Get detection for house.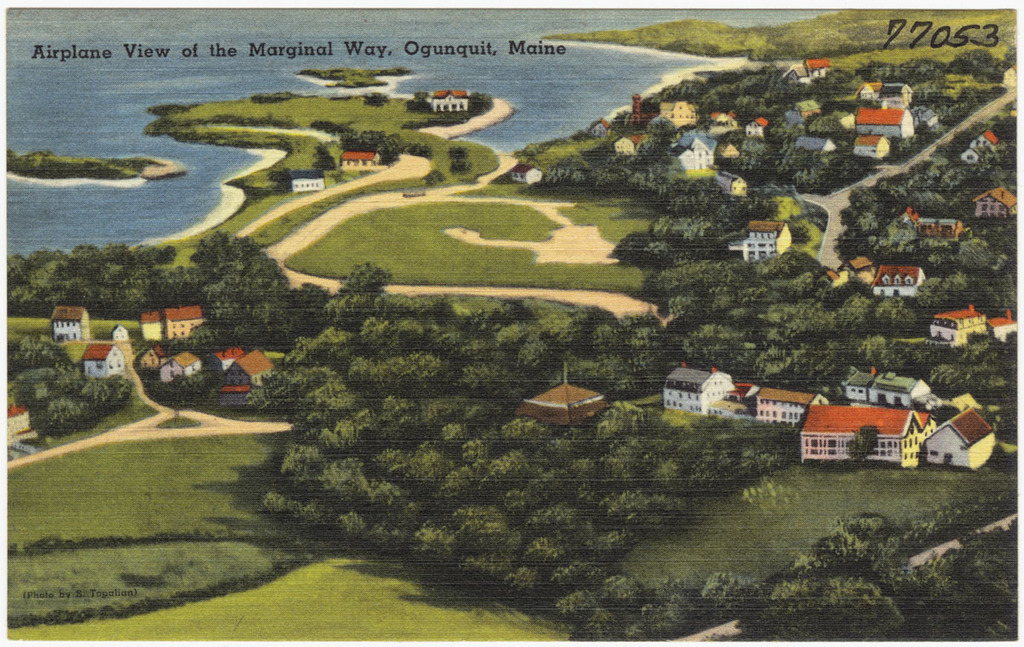
Detection: (224, 349, 276, 390).
